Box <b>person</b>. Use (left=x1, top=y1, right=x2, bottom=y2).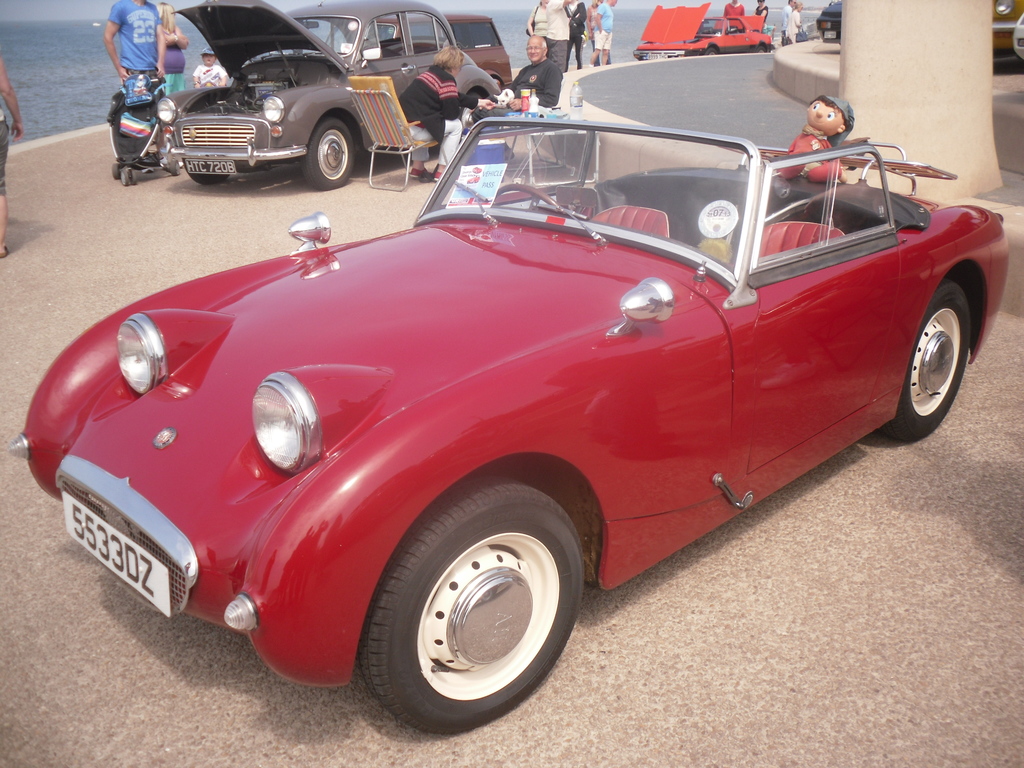
(left=473, top=42, right=564, bottom=126).
